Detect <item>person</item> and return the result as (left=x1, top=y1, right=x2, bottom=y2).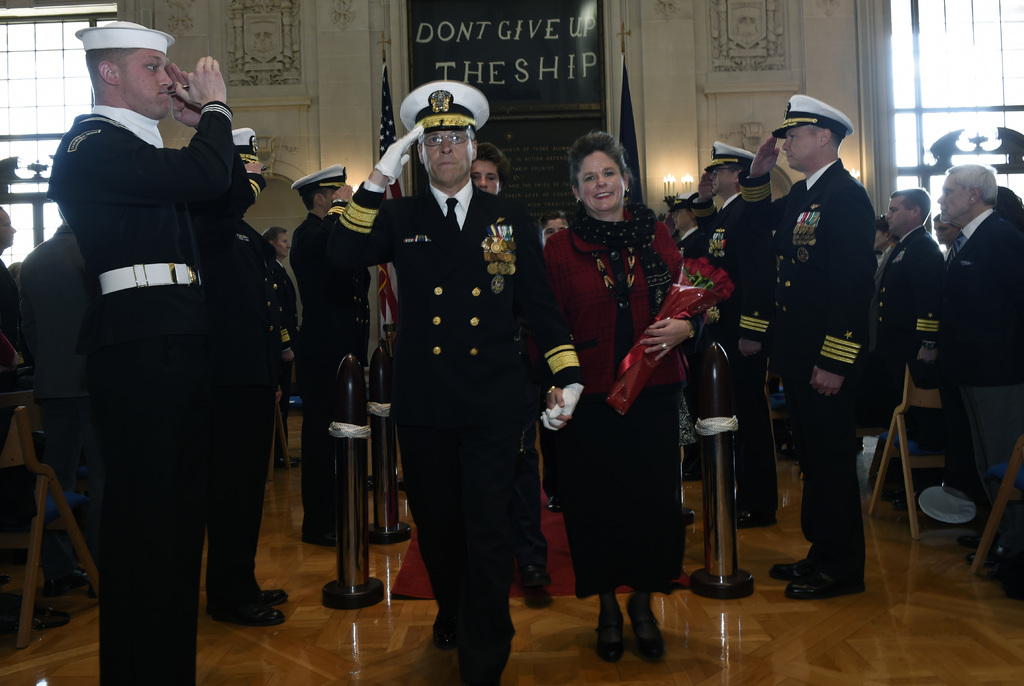
(left=0, top=194, right=18, bottom=447).
